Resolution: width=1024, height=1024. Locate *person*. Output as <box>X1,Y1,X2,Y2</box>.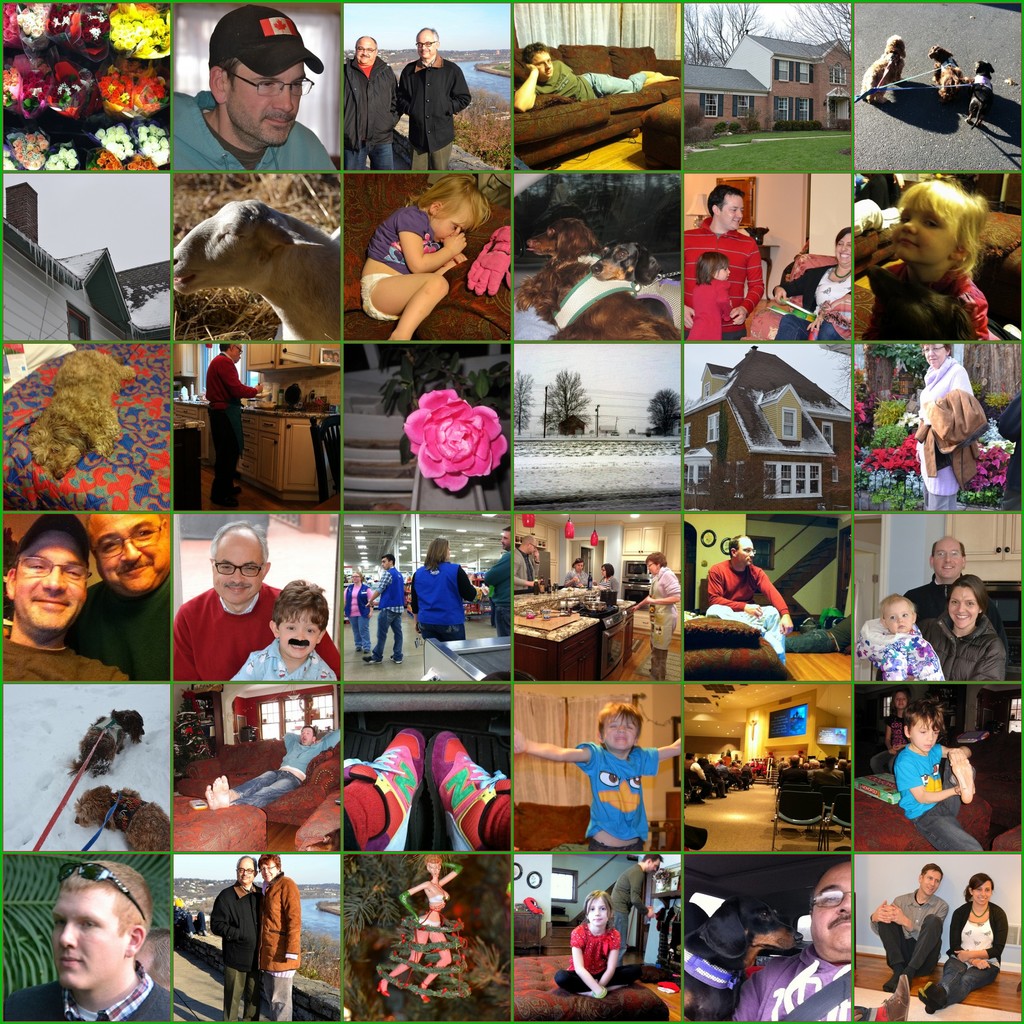
<box>513,43,676,113</box>.
